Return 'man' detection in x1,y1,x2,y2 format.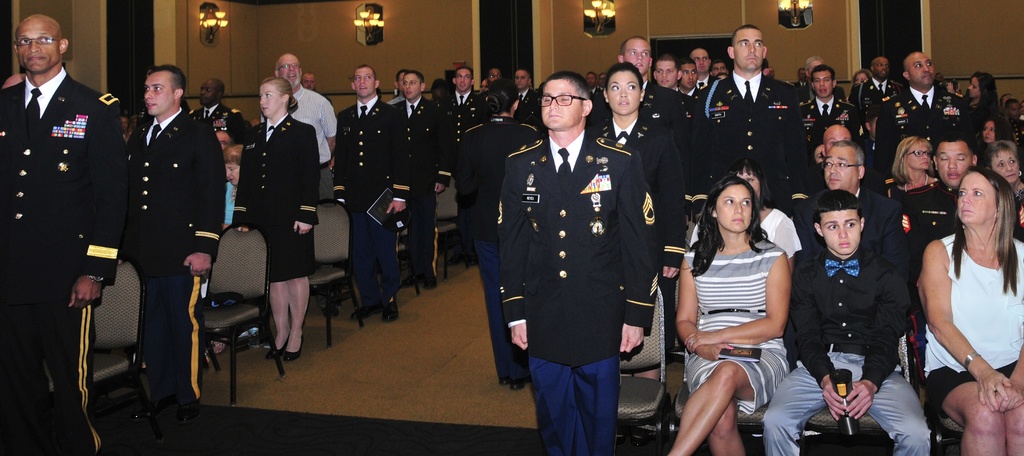
597,35,680,123.
